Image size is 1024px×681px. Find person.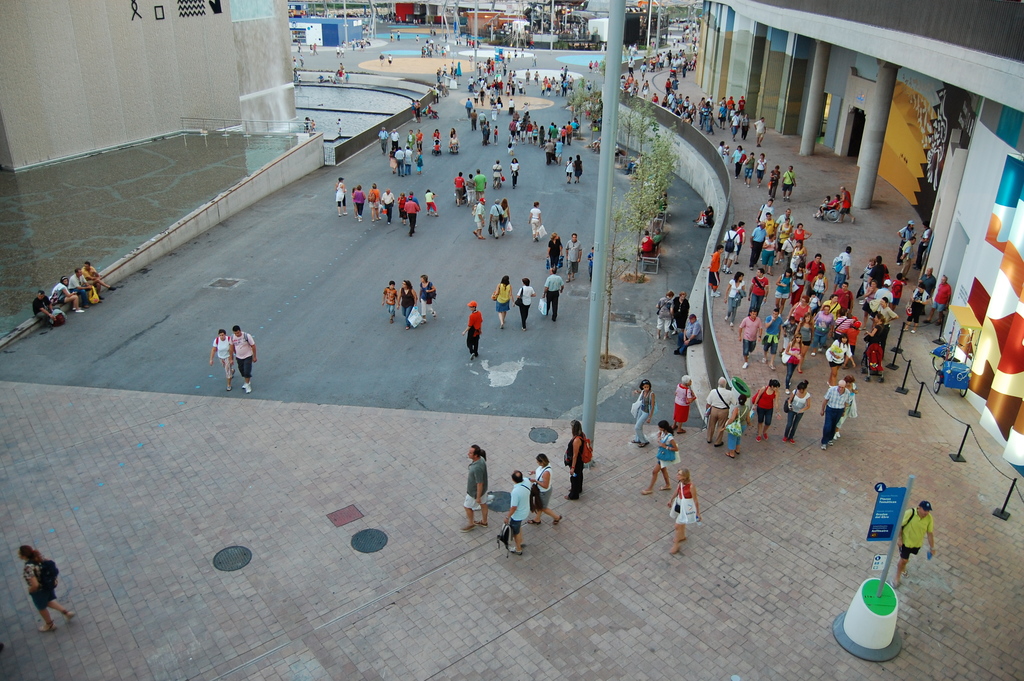
bbox(486, 57, 493, 72).
